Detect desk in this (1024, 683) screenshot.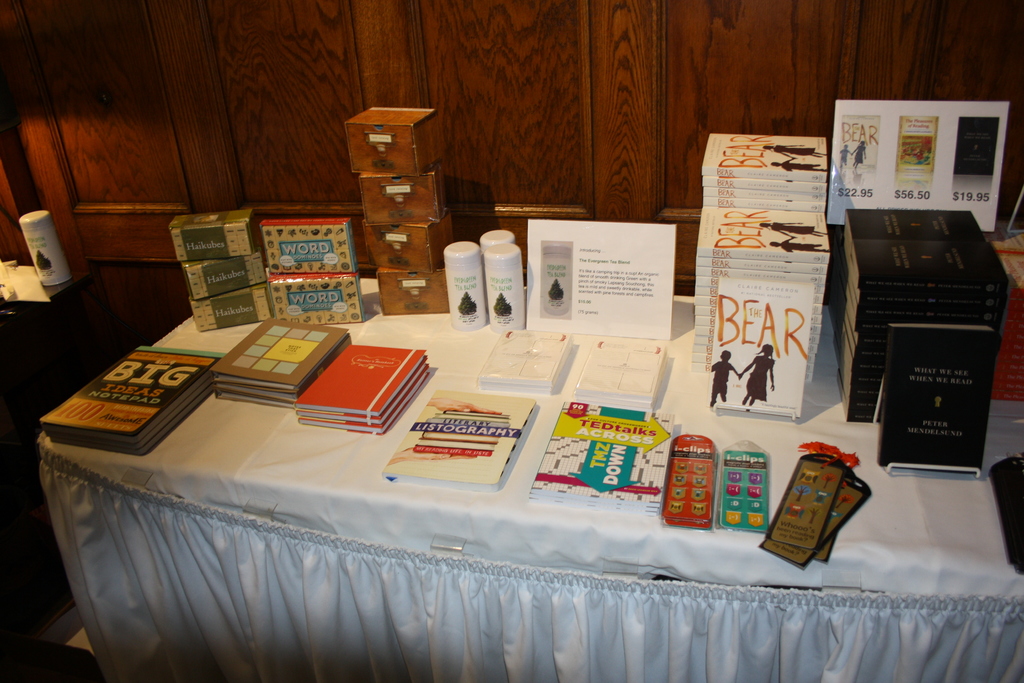
Detection: 35, 264, 1023, 682.
